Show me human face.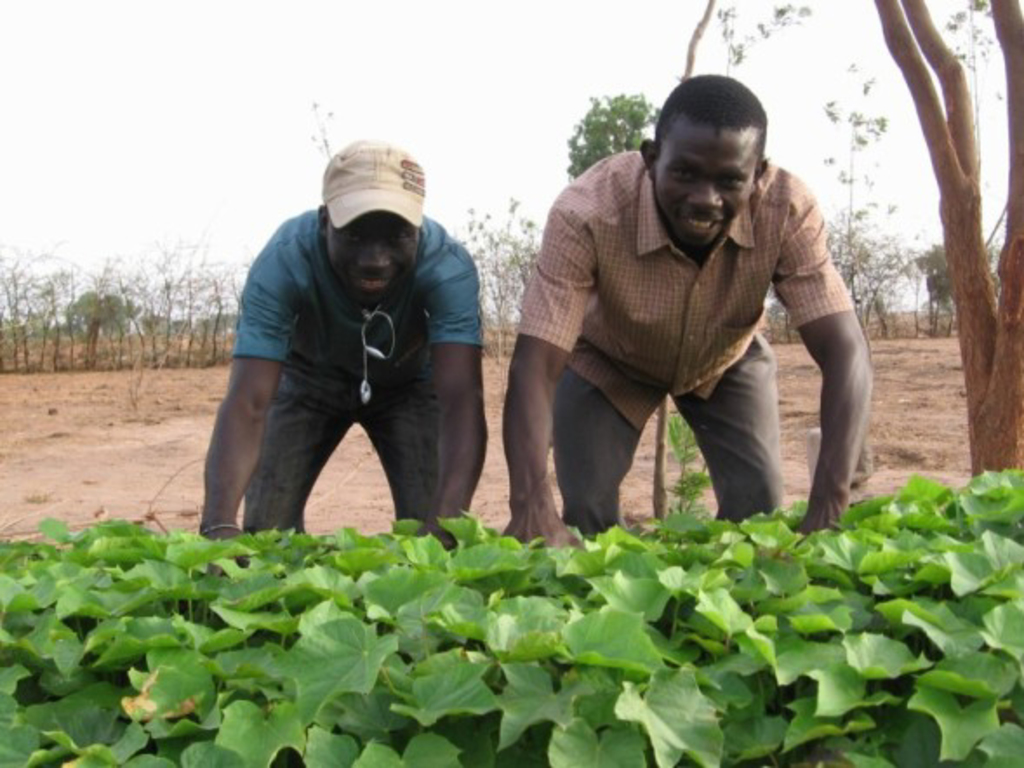
human face is here: pyautogui.locateOnScreen(654, 129, 756, 236).
